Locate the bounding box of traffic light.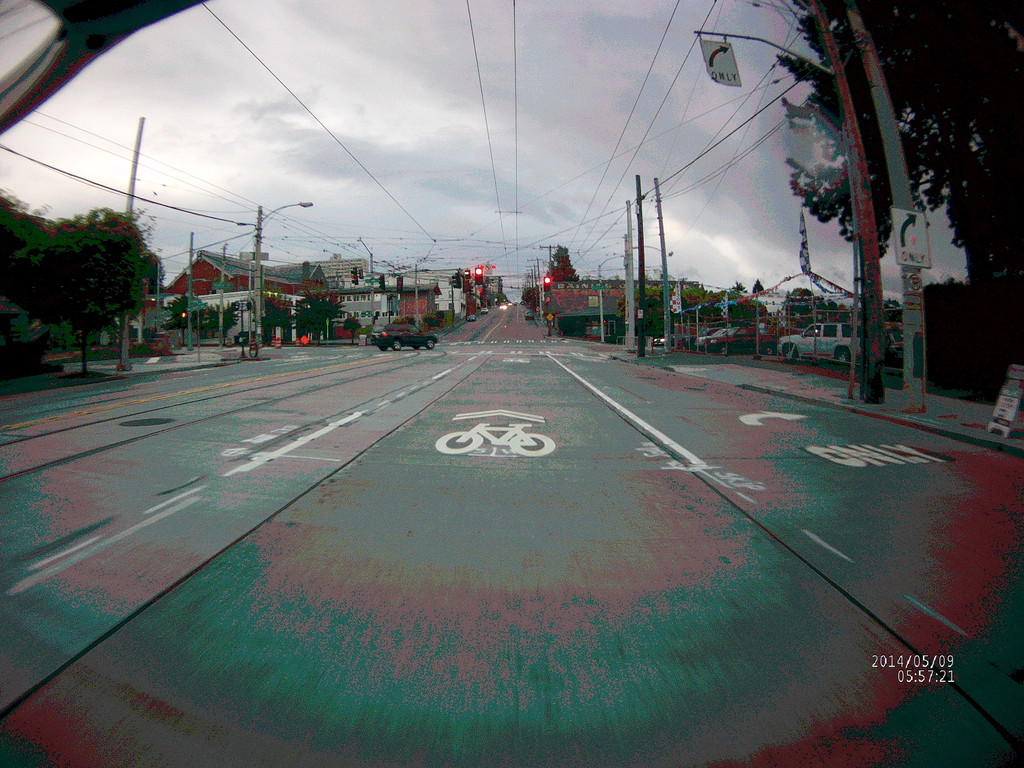
Bounding box: detection(451, 270, 461, 289).
